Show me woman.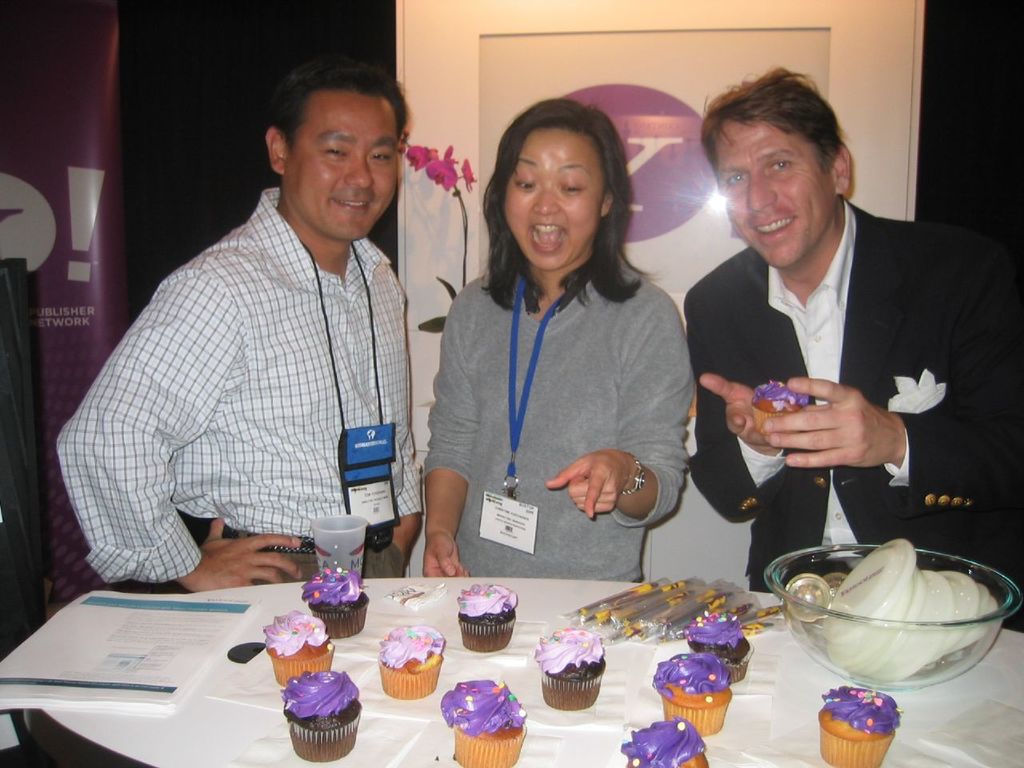
woman is here: (419, 101, 701, 598).
